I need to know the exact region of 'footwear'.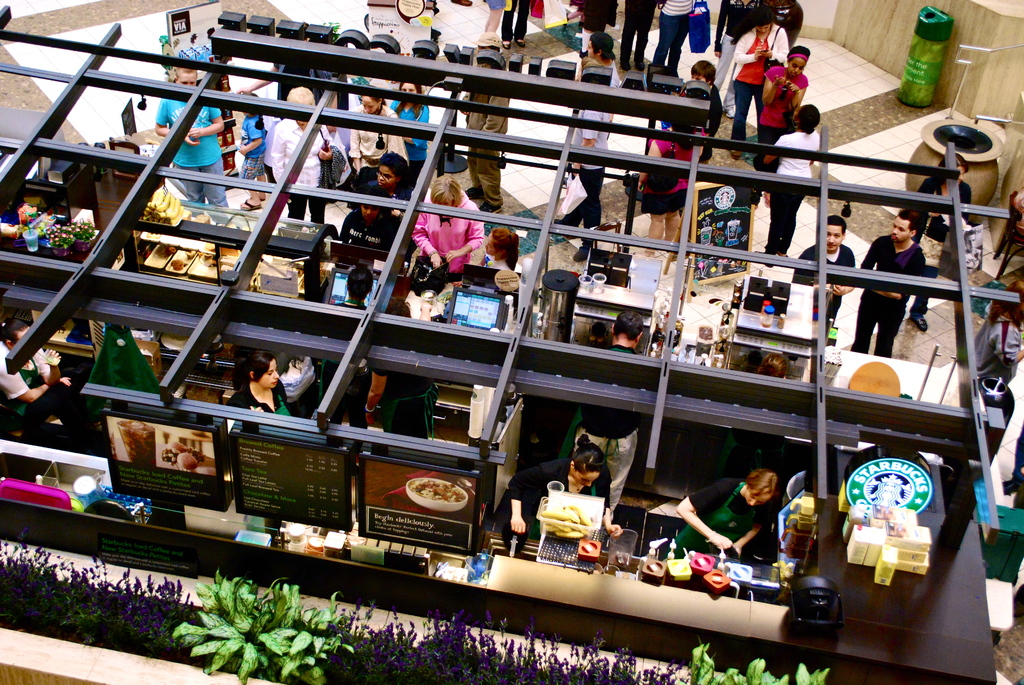
Region: 499 40 511 50.
